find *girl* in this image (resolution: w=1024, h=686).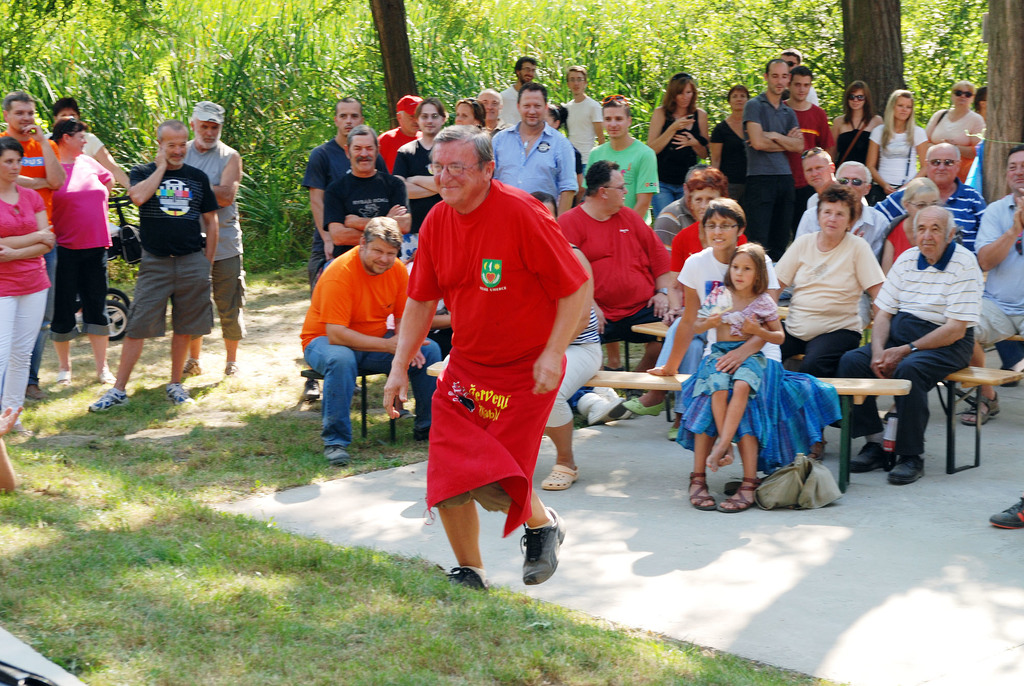
l=828, t=85, r=881, b=202.
